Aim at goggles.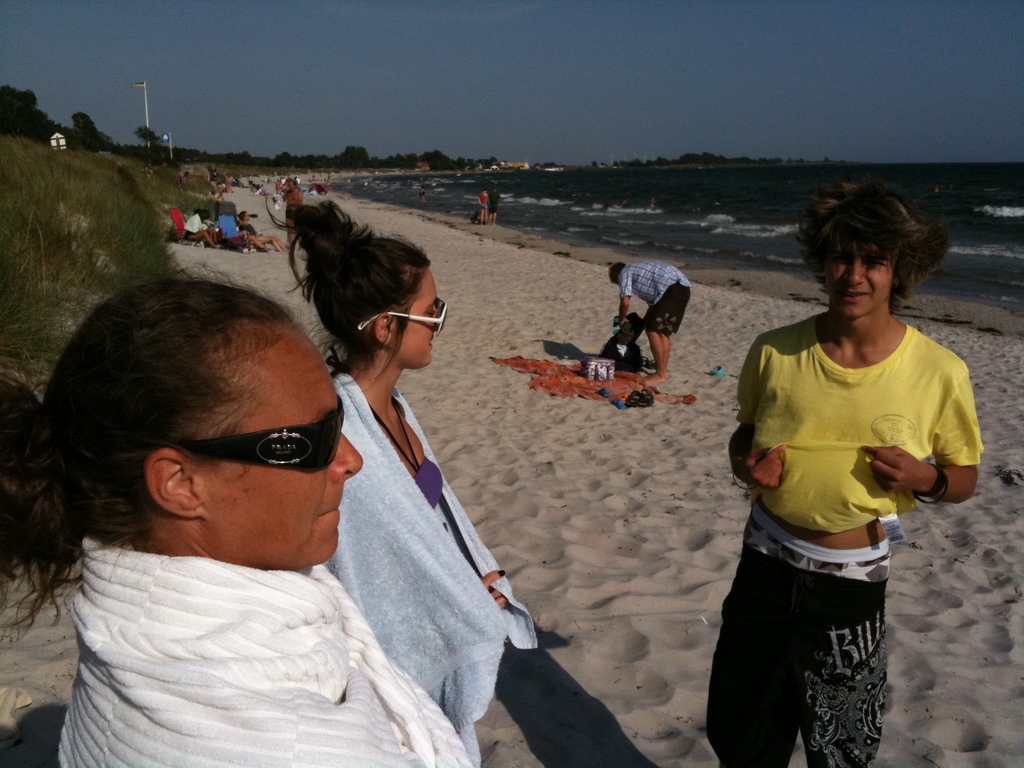
Aimed at x1=355, y1=299, x2=447, y2=336.
